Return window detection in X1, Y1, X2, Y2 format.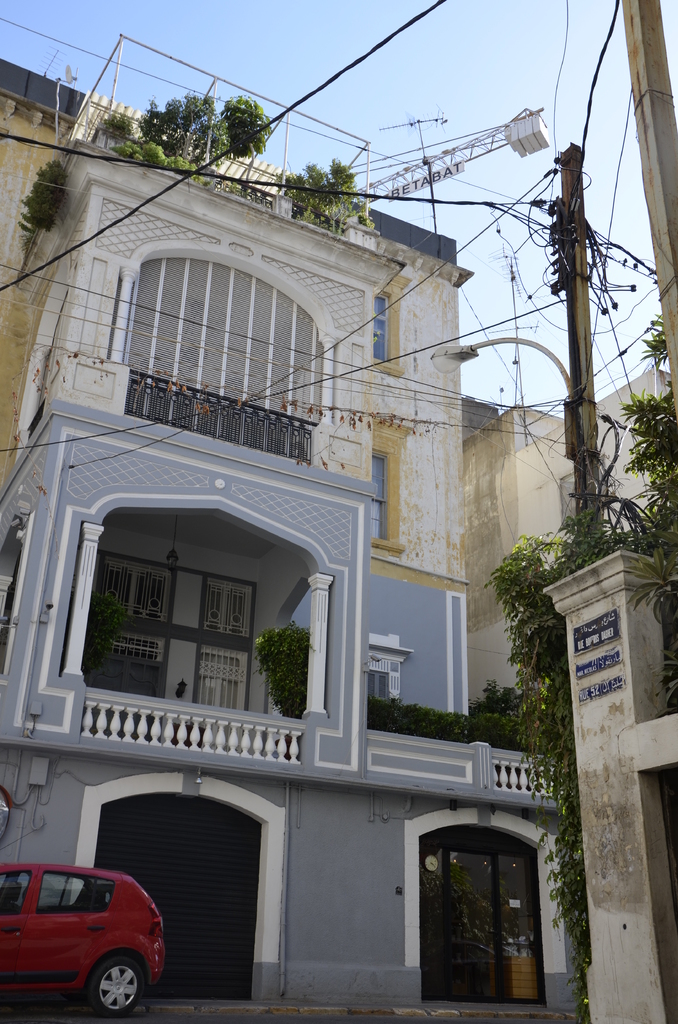
370, 293, 387, 314.
